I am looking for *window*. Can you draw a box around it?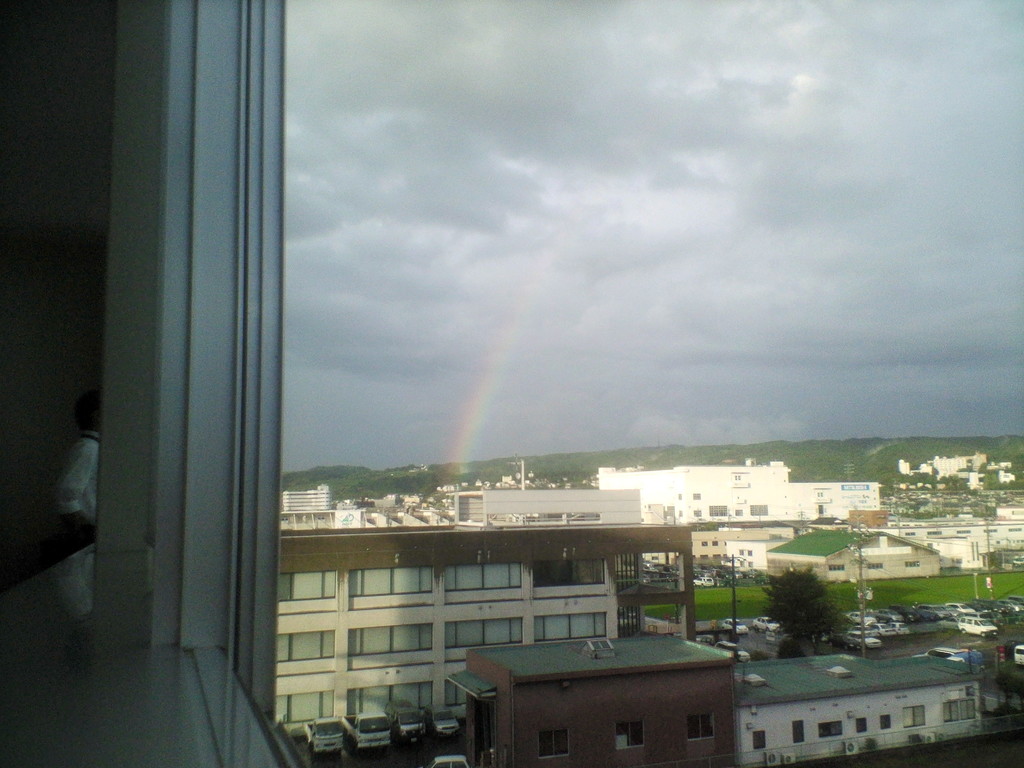
Sure, the bounding box is (x1=532, y1=612, x2=607, y2=642).
